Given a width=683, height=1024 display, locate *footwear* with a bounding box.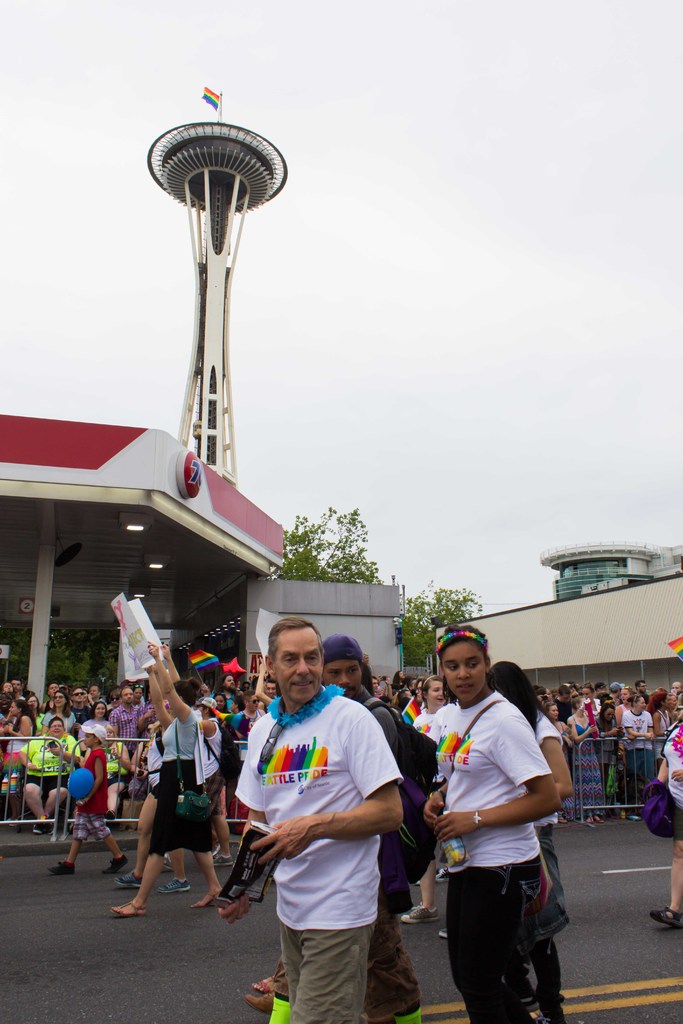
Located: [625, 812, 639, 821].
